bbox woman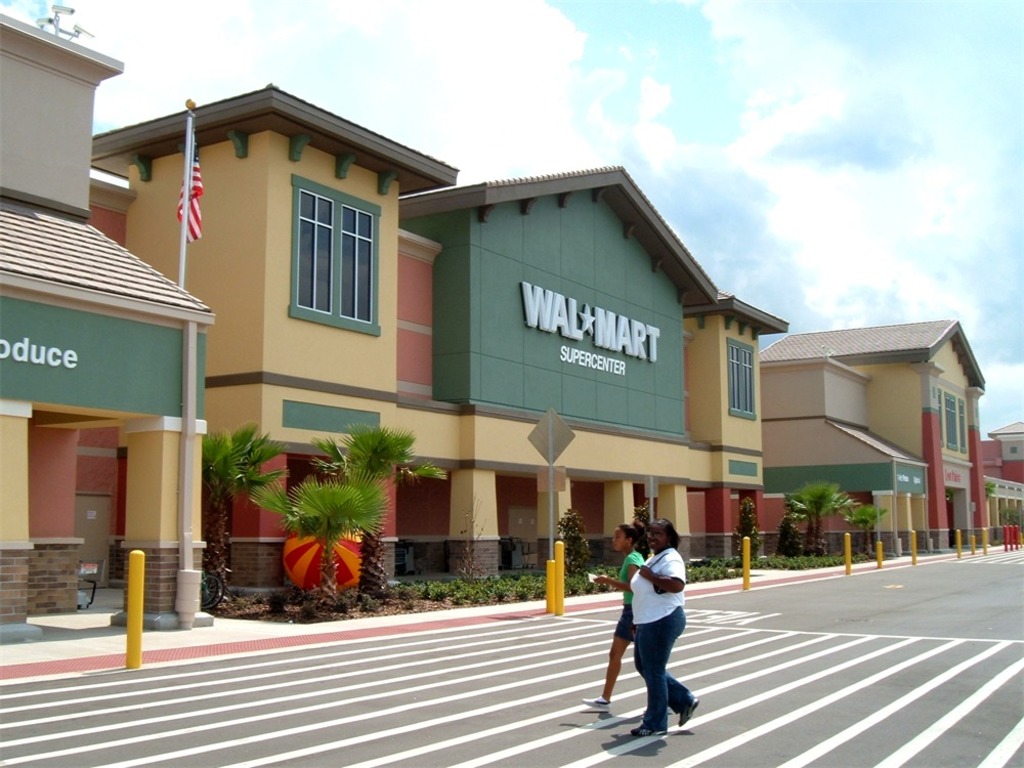
x1=588 y1=522 x2=648 y2=718
